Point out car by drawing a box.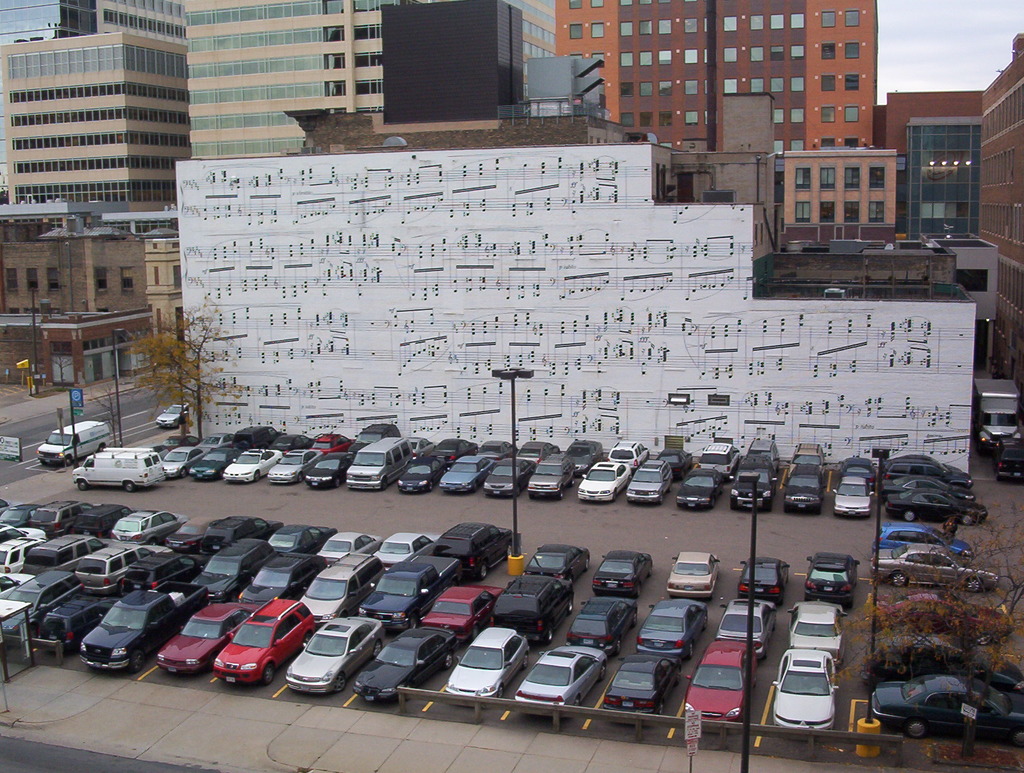
<box>491,574,573,645</box>.
